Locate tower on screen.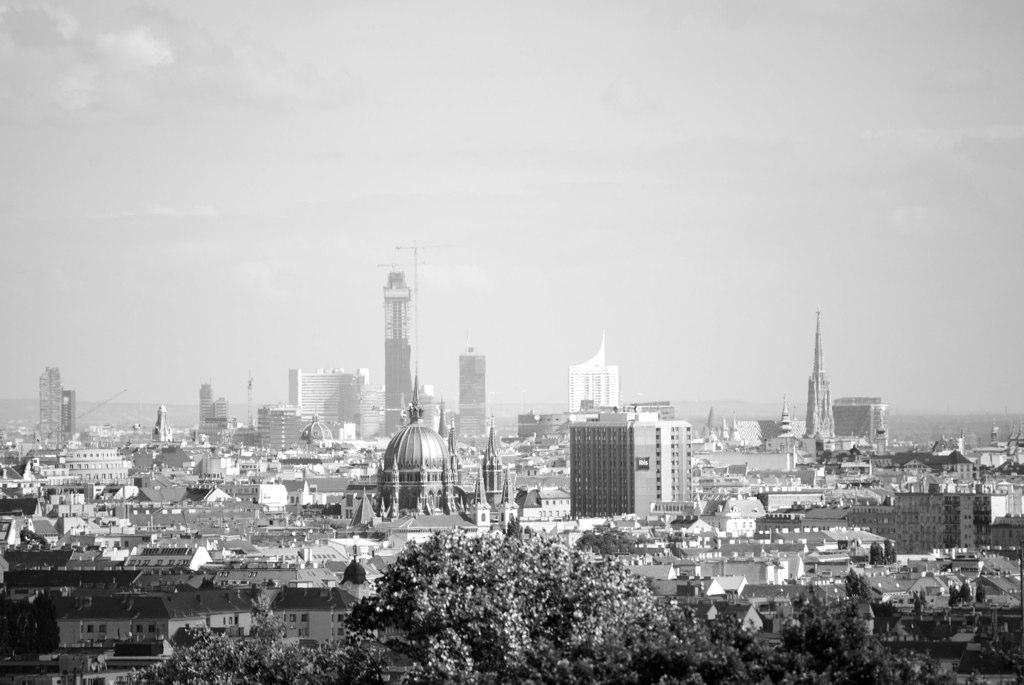
On screen at l=457, t=351, r=489, b=446.
